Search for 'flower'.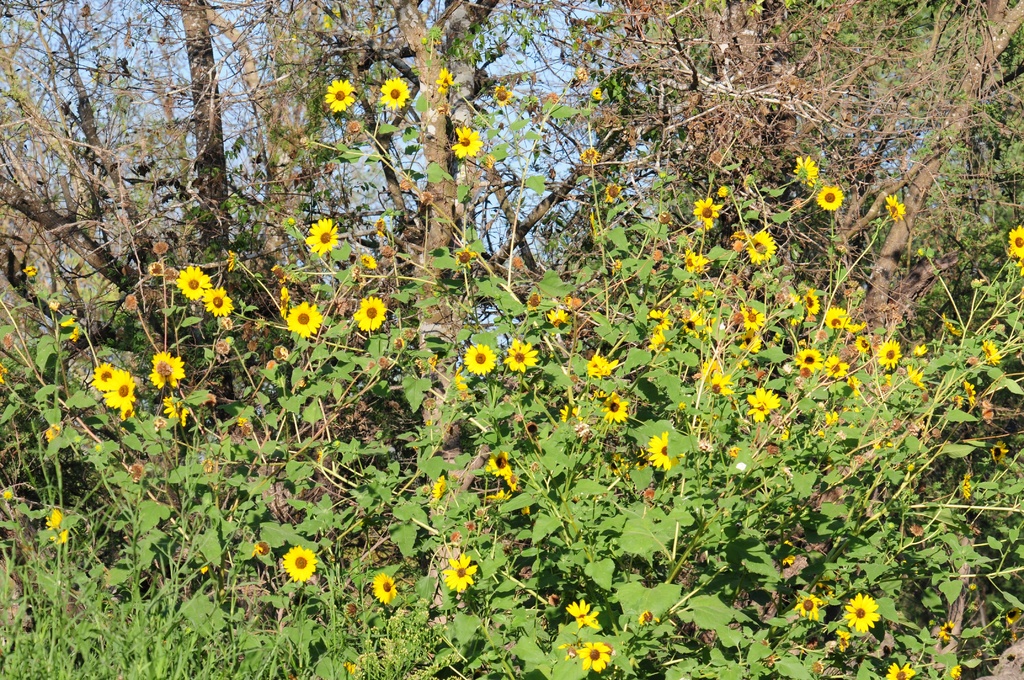
Found at bbox=(1009, 222, 1023, 271).
